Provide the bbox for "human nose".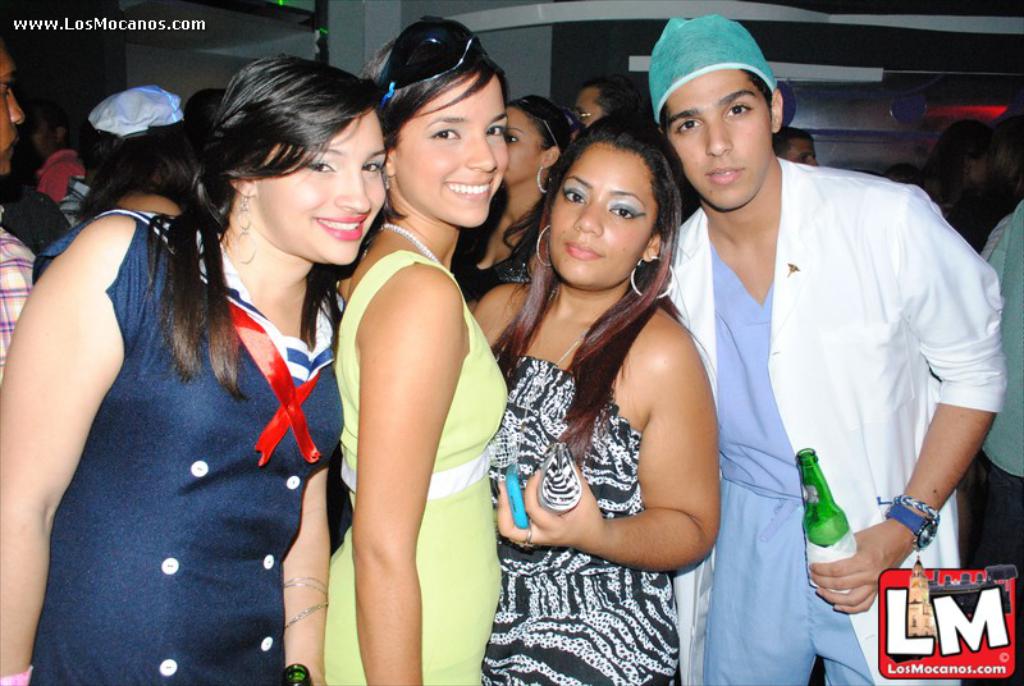
bbox(338, 177, 367, 209).
